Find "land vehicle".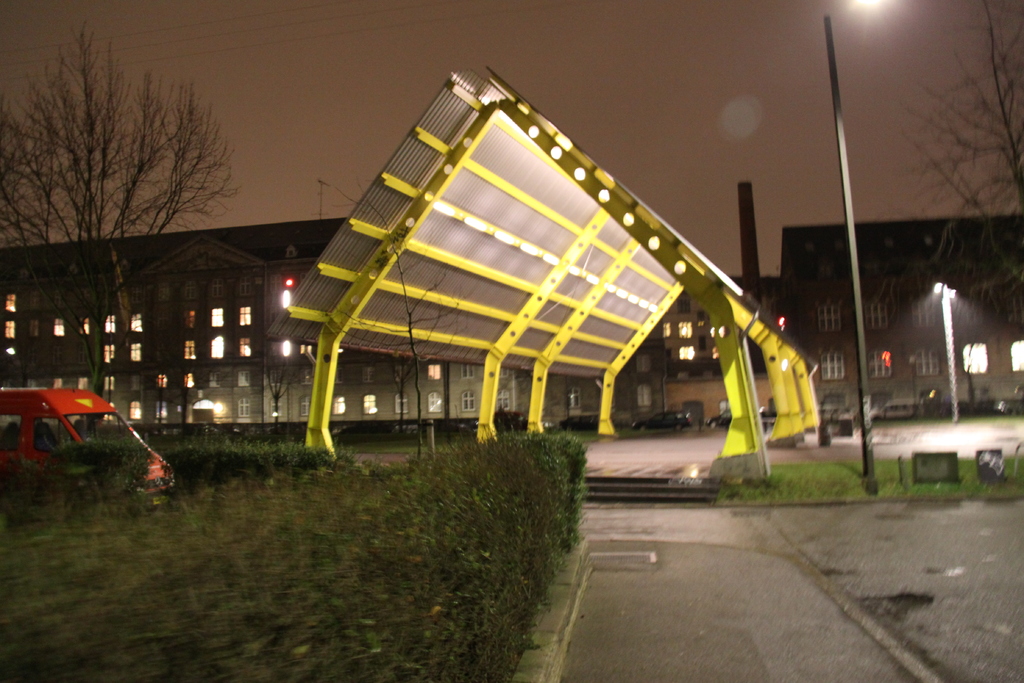
detection(6, 368, 168, 498).
